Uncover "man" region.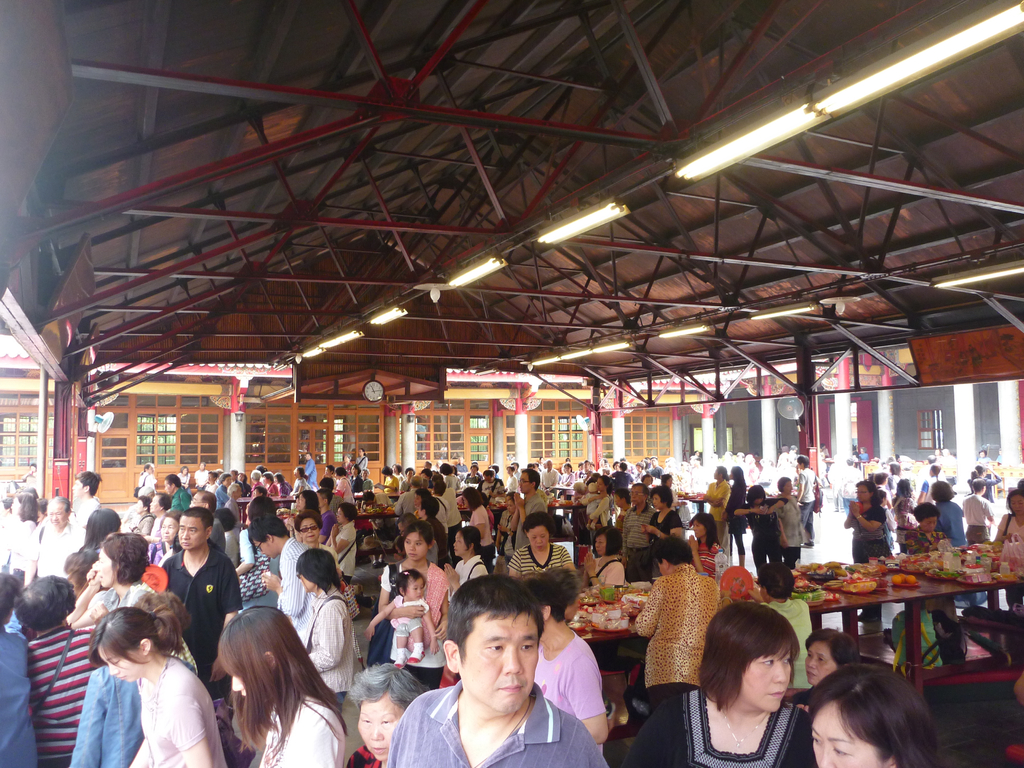
Uncovered: 396:477:423:516.
